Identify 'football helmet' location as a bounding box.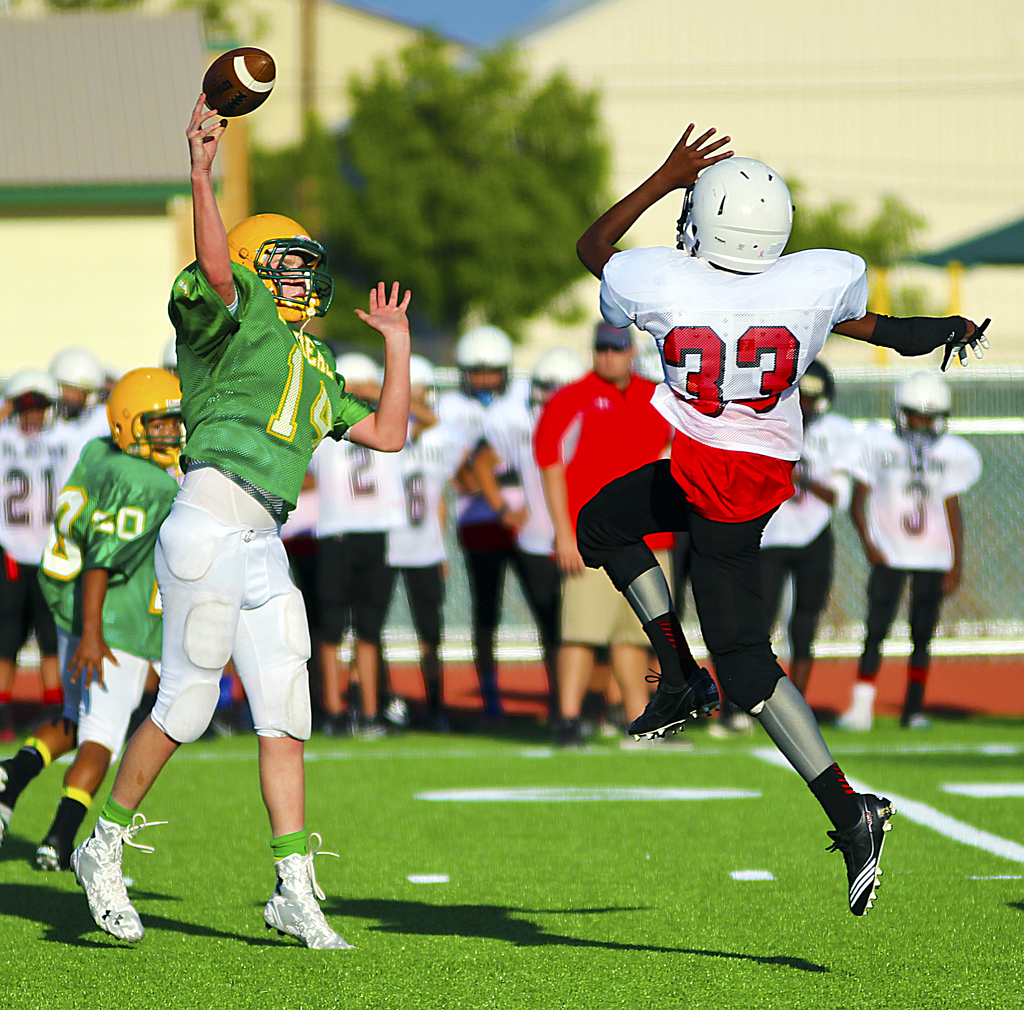
223, 213, 321, 312.
